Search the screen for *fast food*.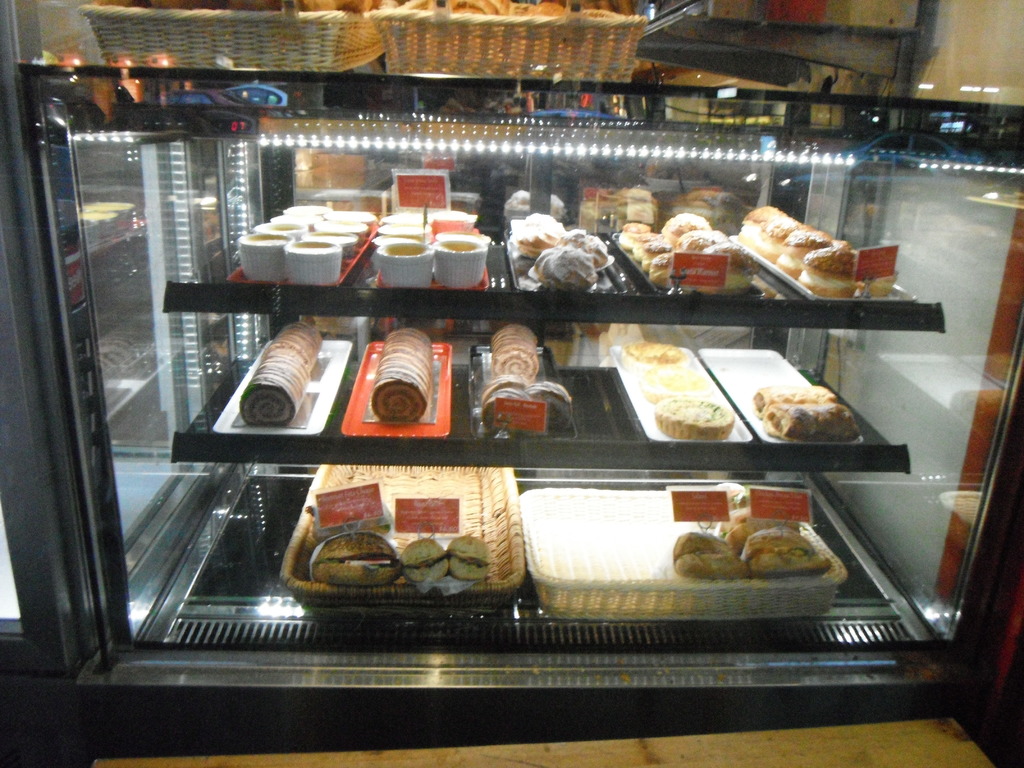
Found at <region>674, 224, 720, 255</region>.
